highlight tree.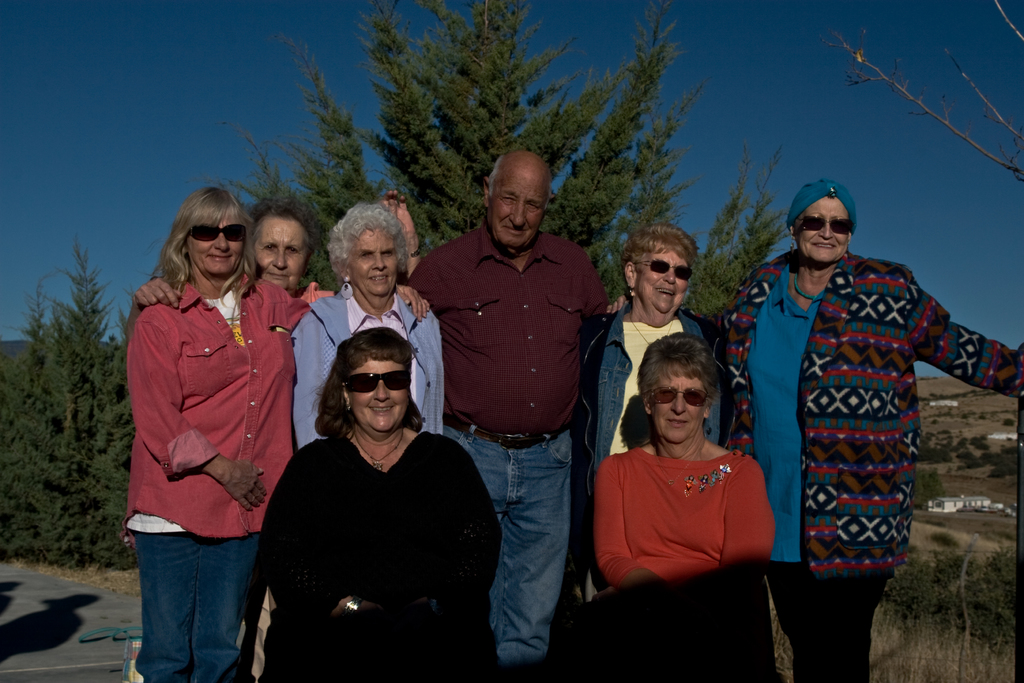
Highlighted region: detection(0, 232, 141, 567).
